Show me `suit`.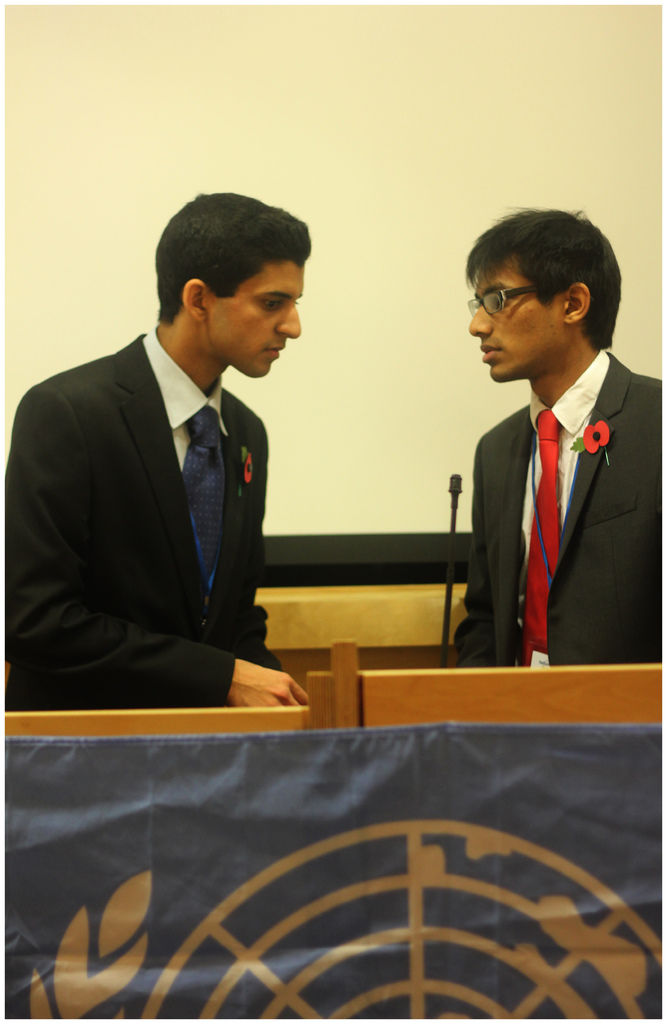
`suit` is here: x1=1 y1=321 x2=281 y2=711.
